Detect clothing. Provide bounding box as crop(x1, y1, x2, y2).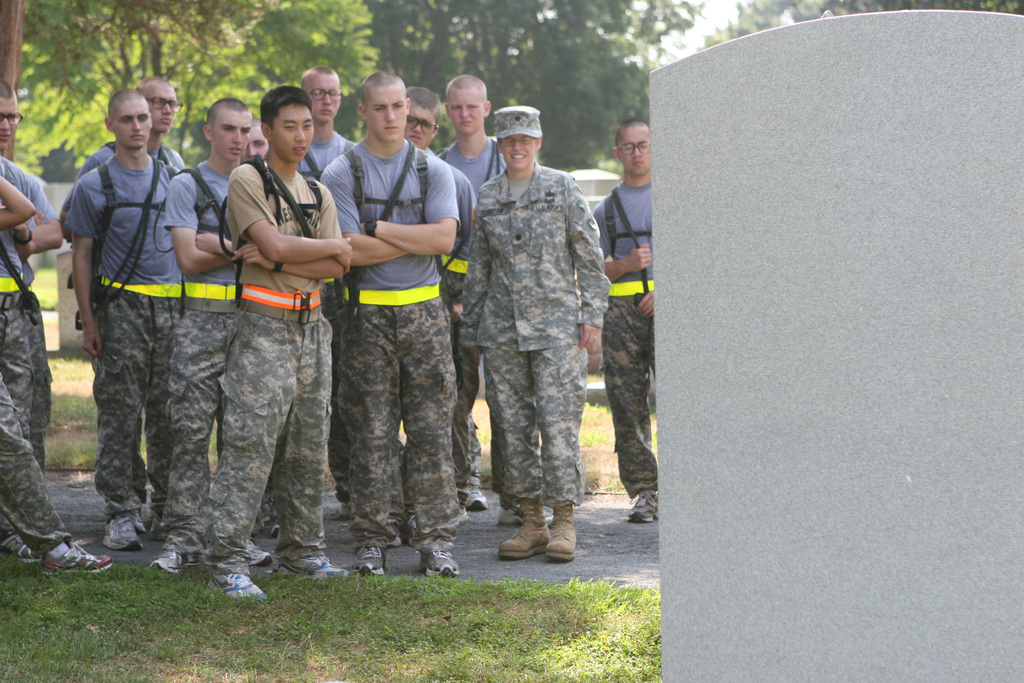
crop(202, 151, 366, 575).
